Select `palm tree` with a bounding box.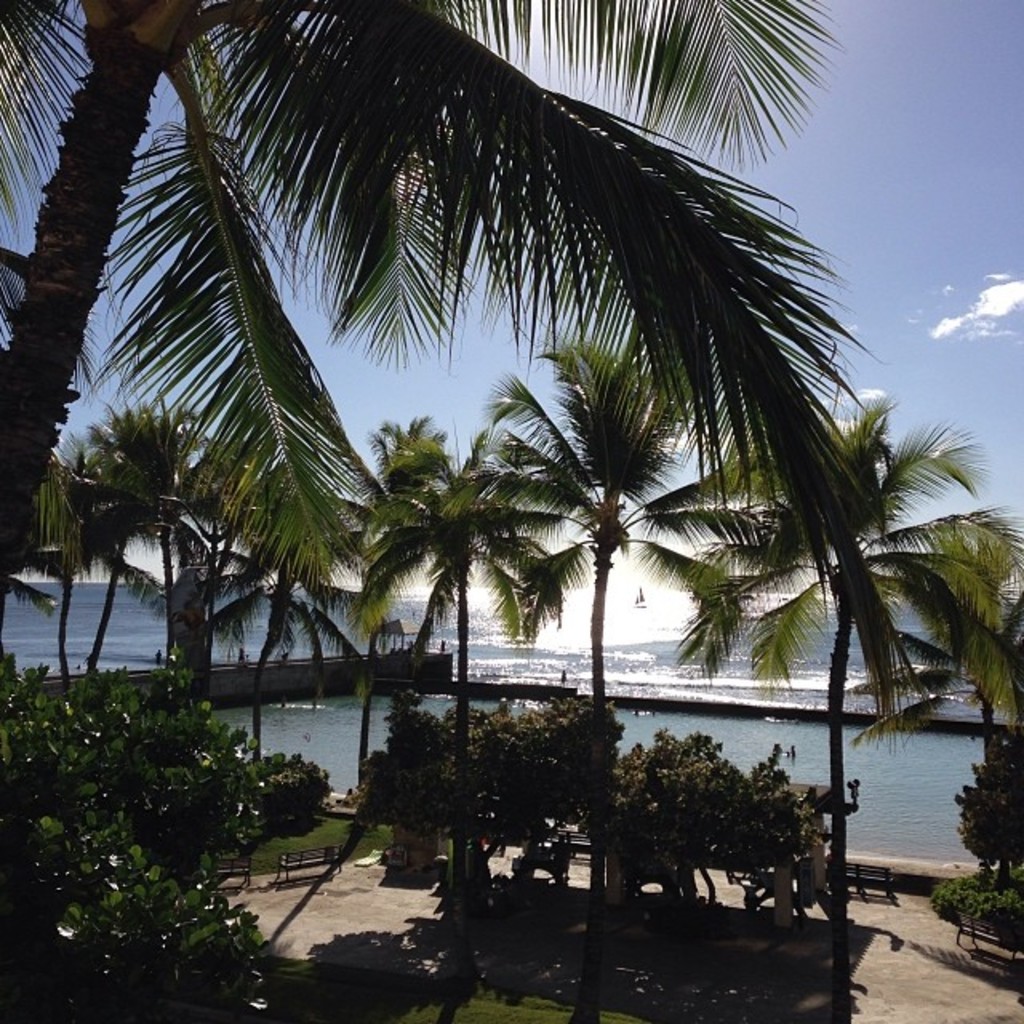
{"x1": 122, "y1": 394, "x2": 296, "y2": 728}.
